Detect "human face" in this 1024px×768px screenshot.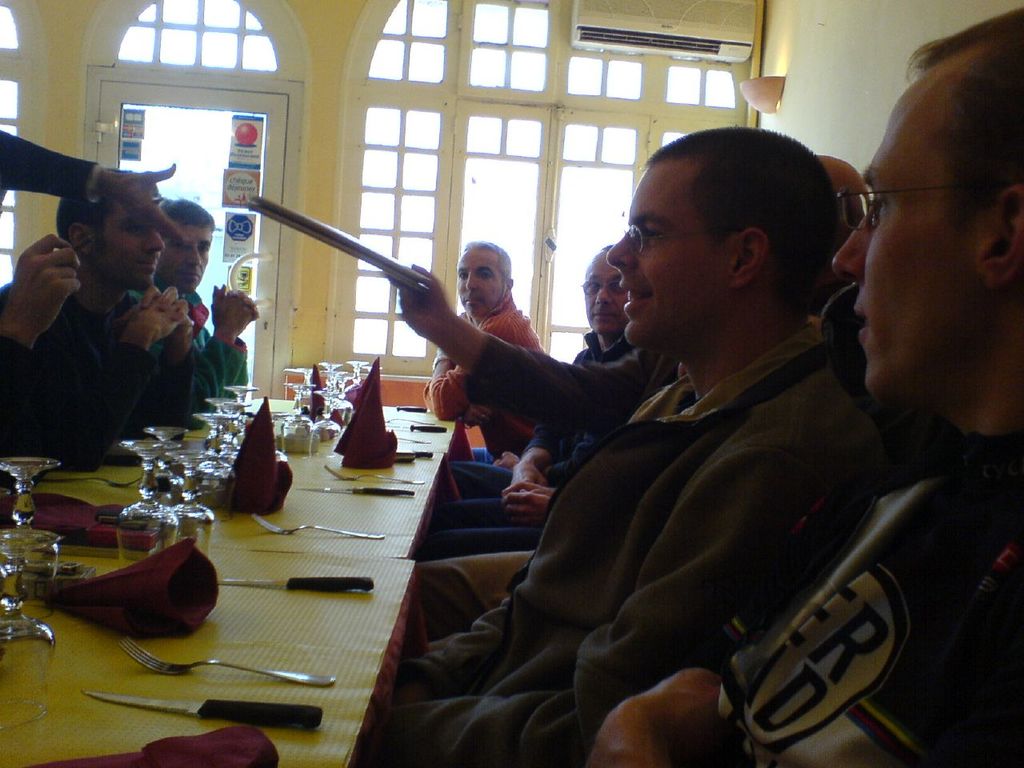
Detection: [left=90, top=202, right=164, bottom=290].
